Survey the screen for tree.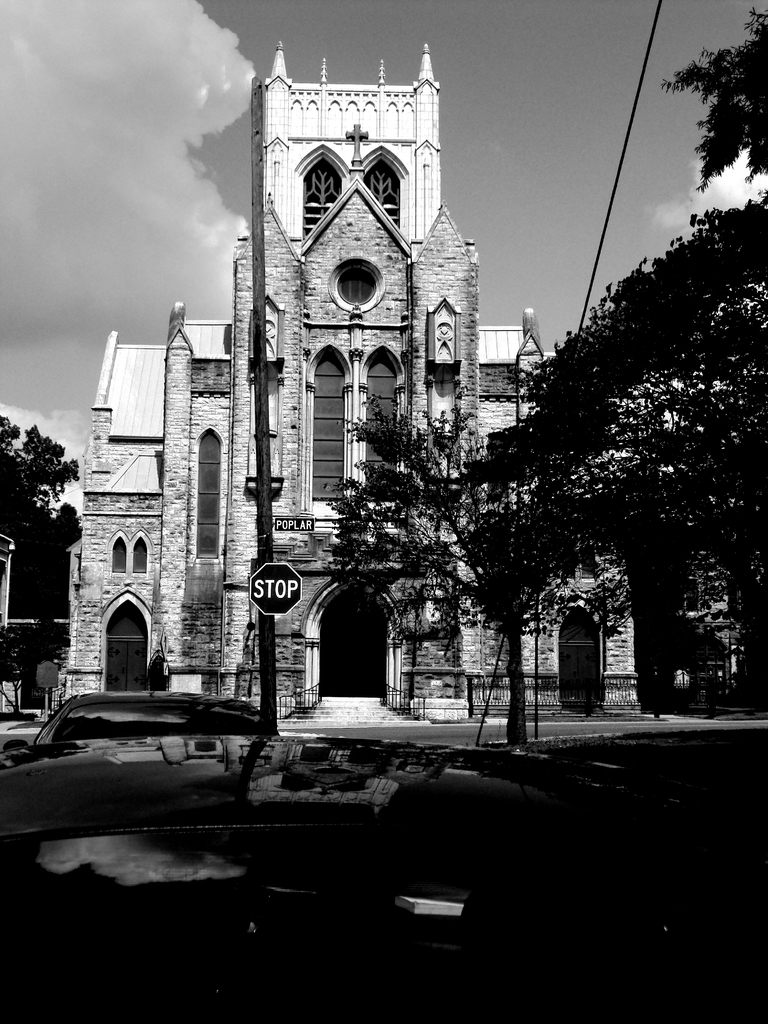
Survey found: (left=276, top=353, right=636, bottom=754).
